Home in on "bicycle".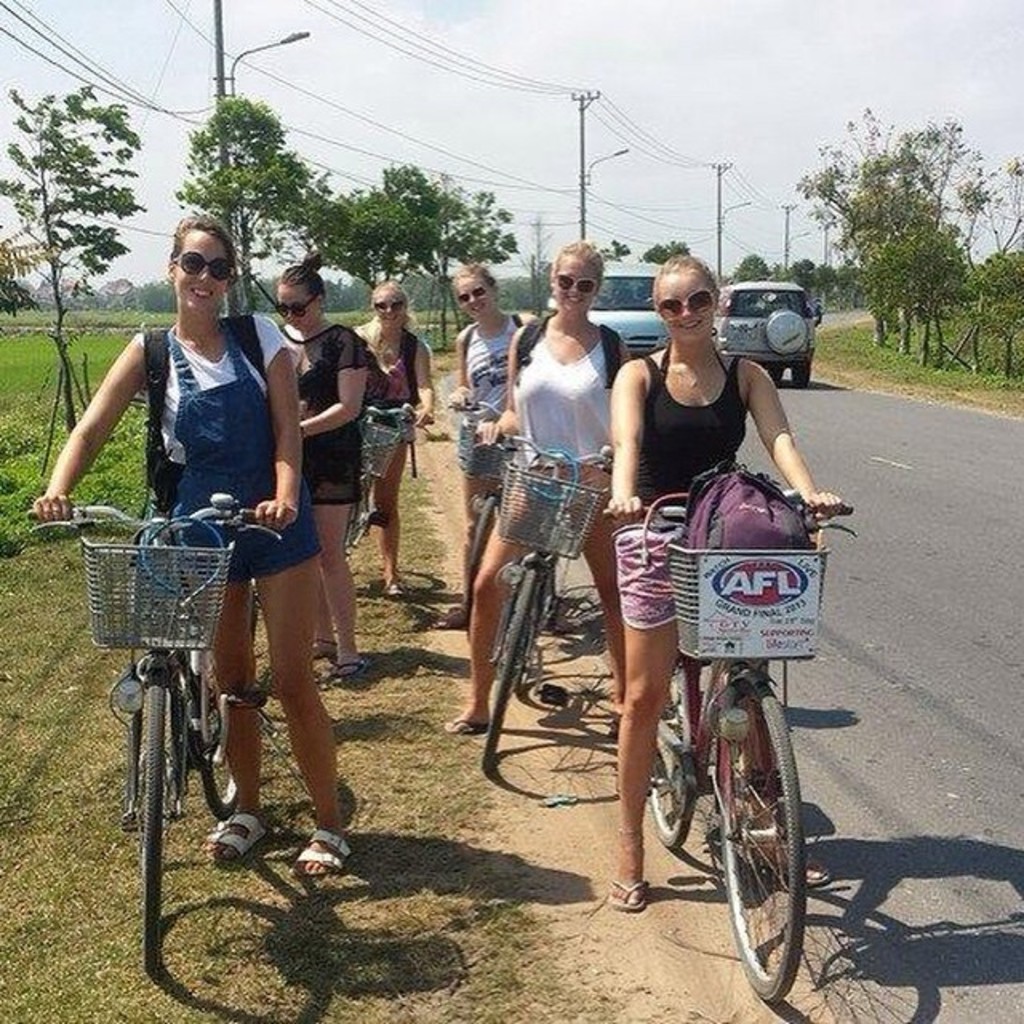
Homed in at [469, 429, 619, 774].
